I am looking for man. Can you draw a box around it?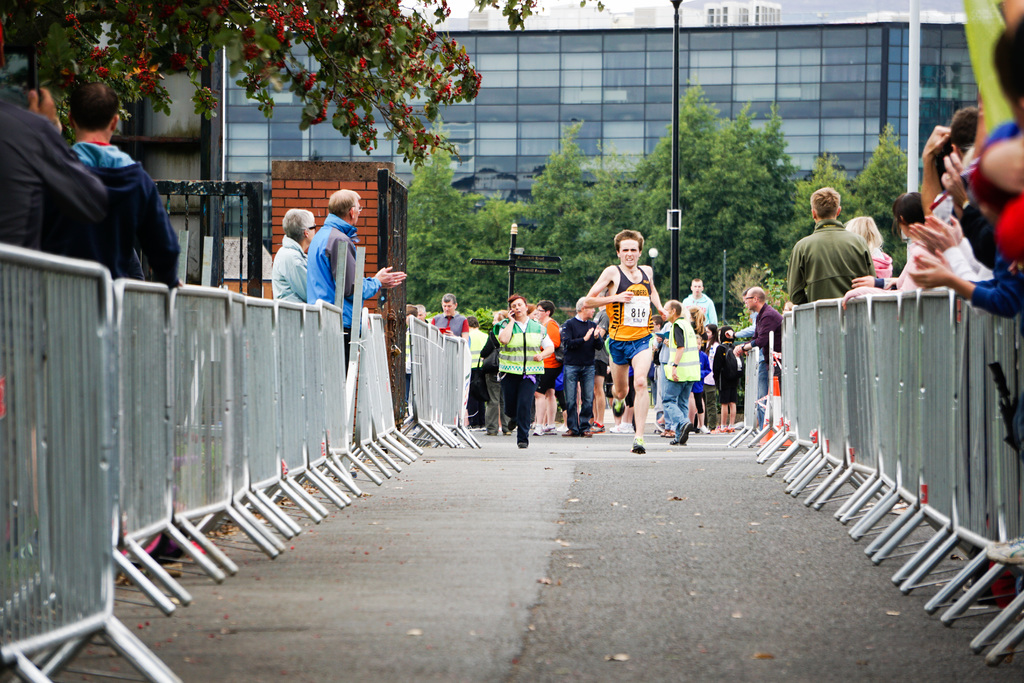
Sure, the bounding box is <region>428, 293, 474, 346</region>.
